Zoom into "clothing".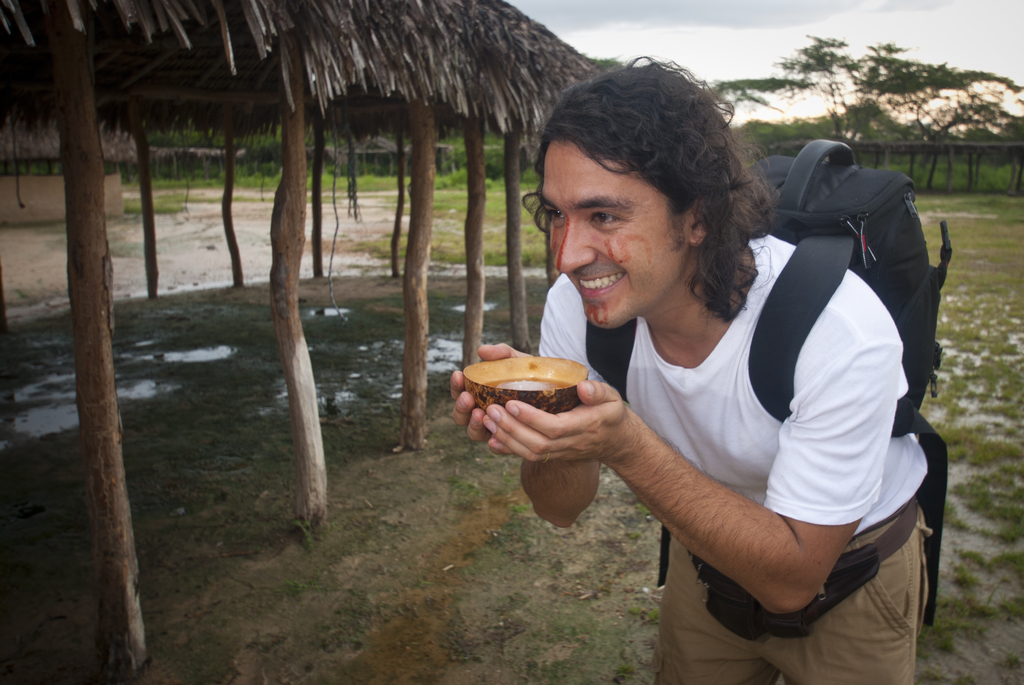
Zoom target: (x1=532, y1=236, x2=939, y2=684).
